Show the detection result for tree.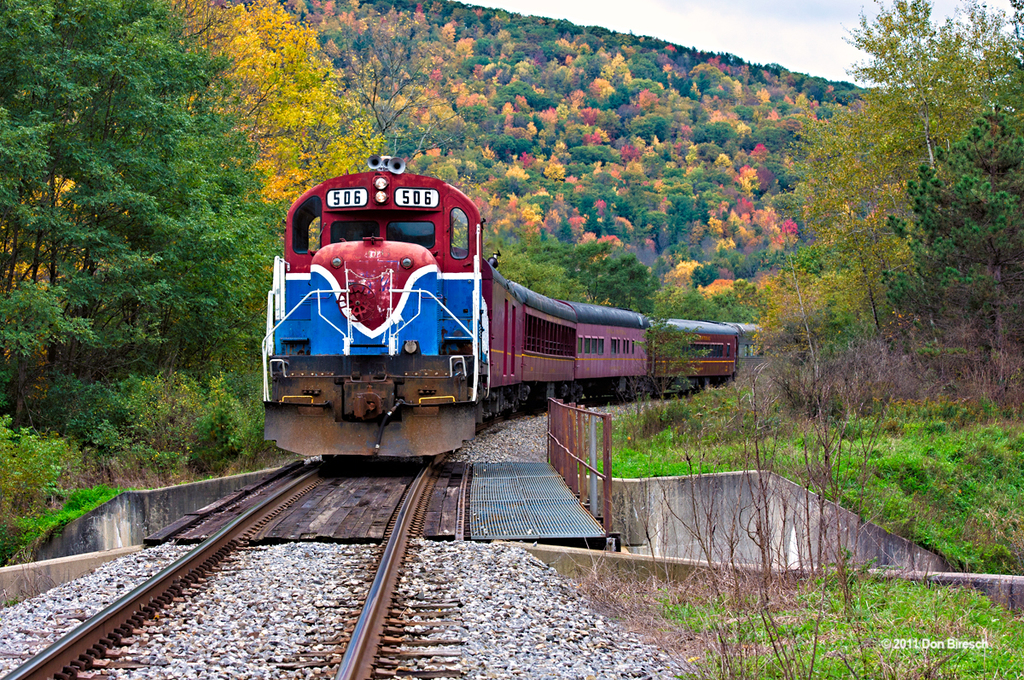
region(754, 0, 985, 311).
